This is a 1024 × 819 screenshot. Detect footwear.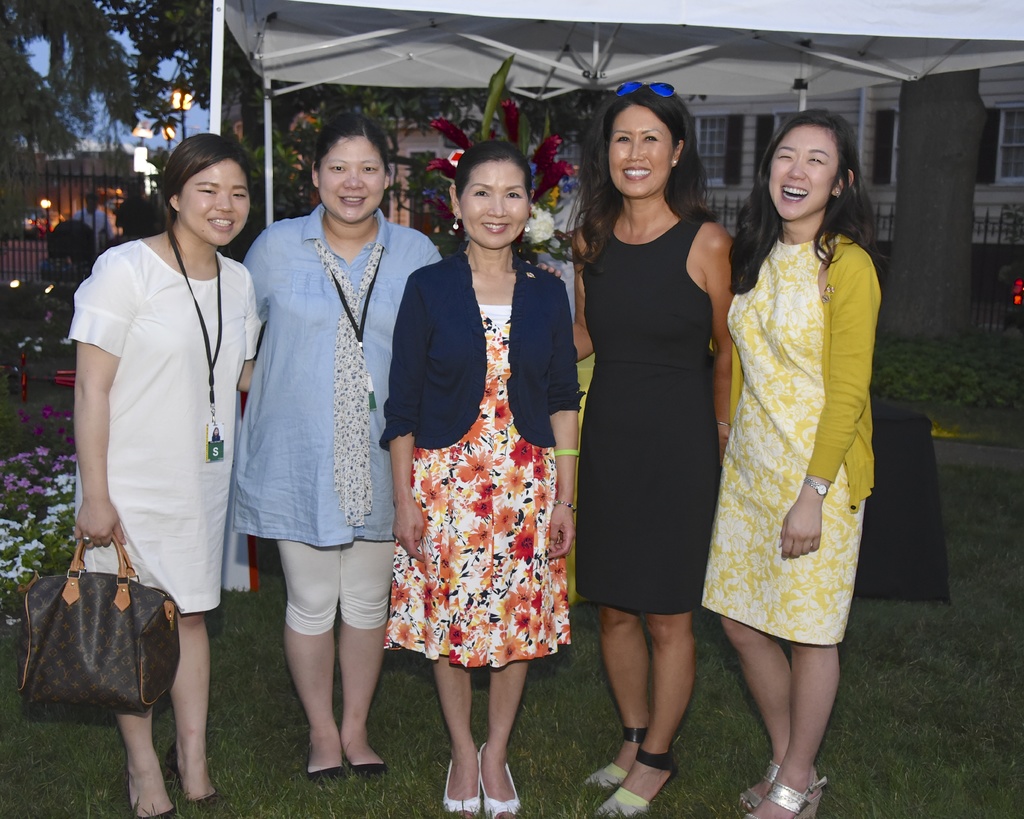
747 767 823 818.
